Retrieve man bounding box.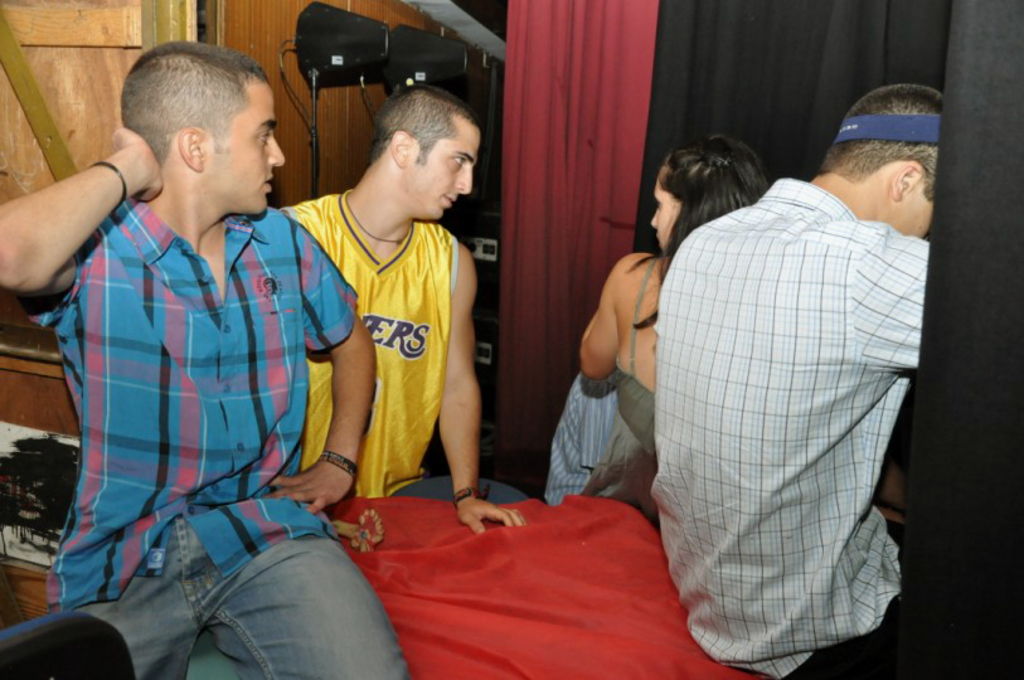
Bounding box: <bbox>278, 82, 519, 543</bbox>.
